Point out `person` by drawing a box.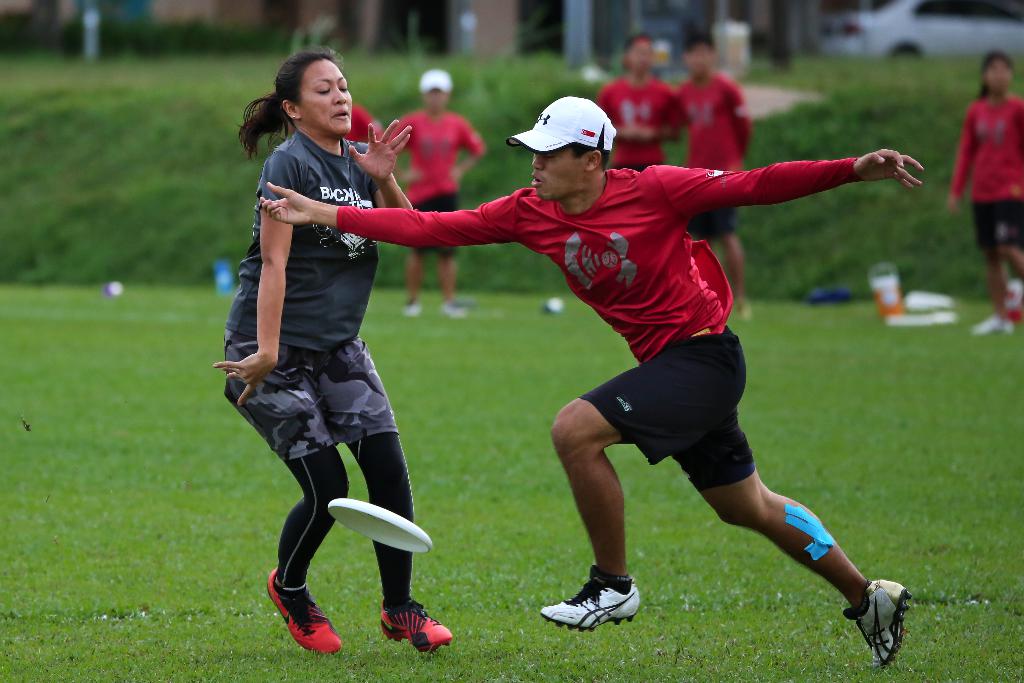
{"left": 388, "top": 58, "right": 479, "bottom": 322}.
